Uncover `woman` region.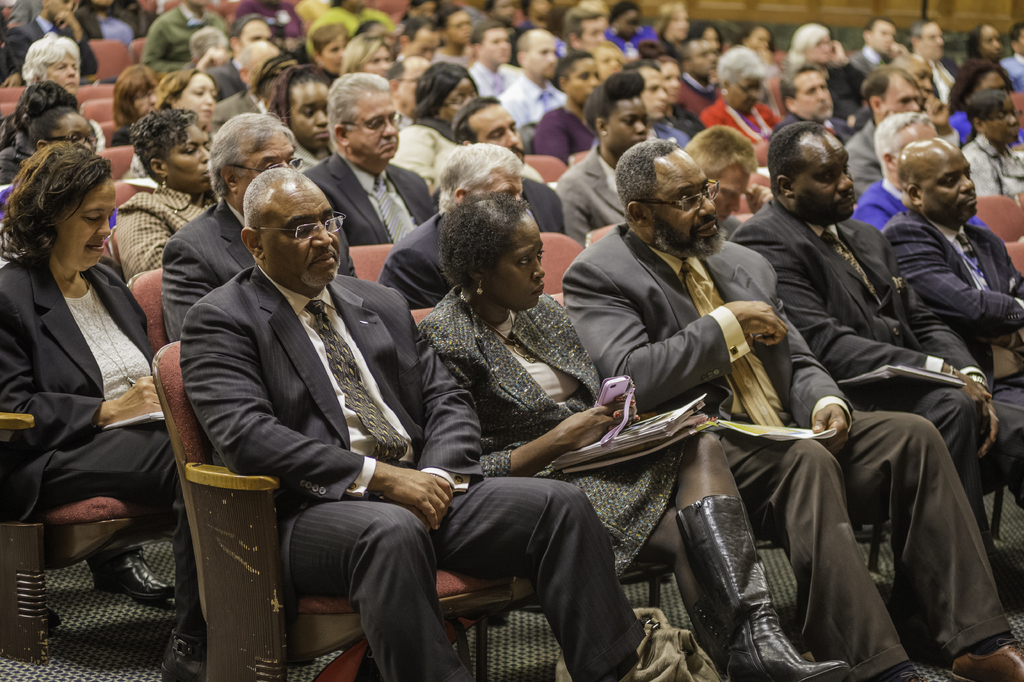
Uncovered: <region>414, 194, 849, 681</region>.
